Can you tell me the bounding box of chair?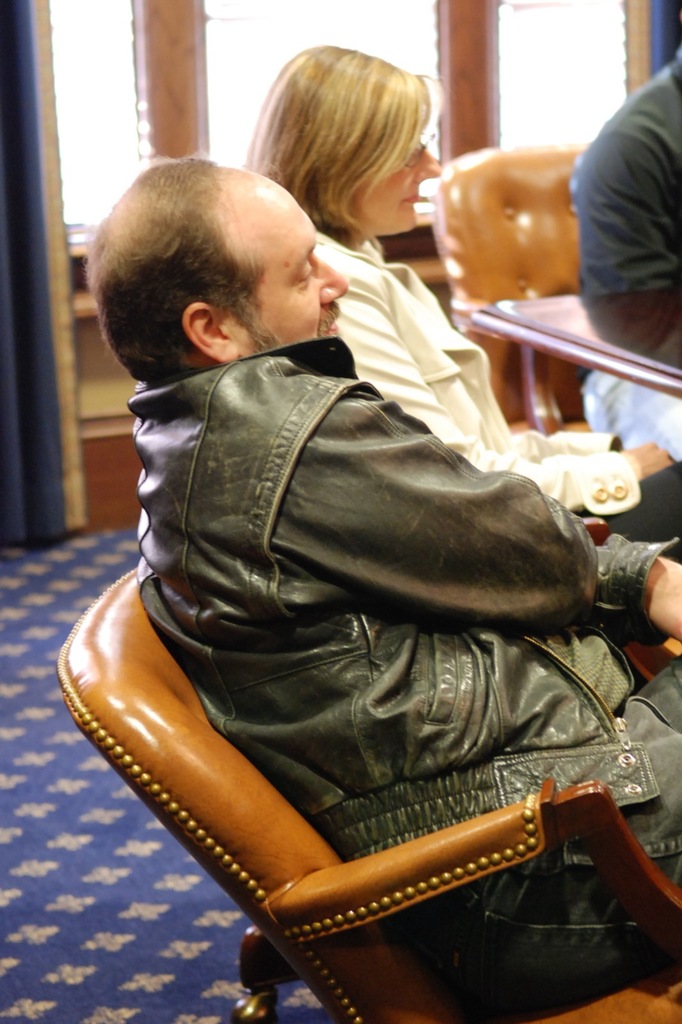
<region>35, 548, 681, 1023</region>.
